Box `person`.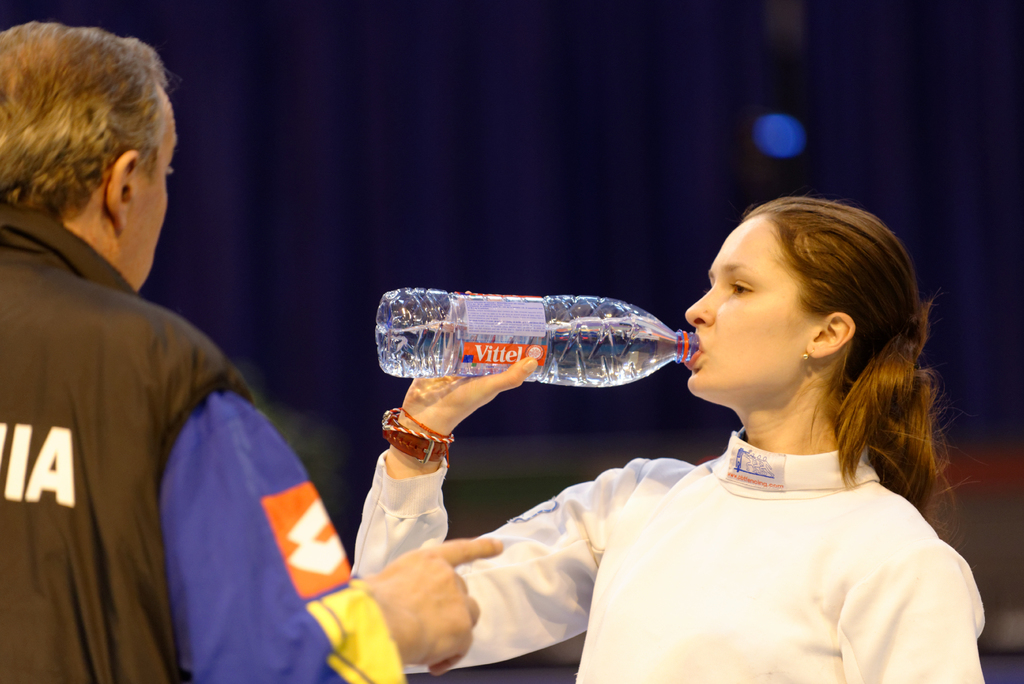
rect(358, 183, 999, 683).
